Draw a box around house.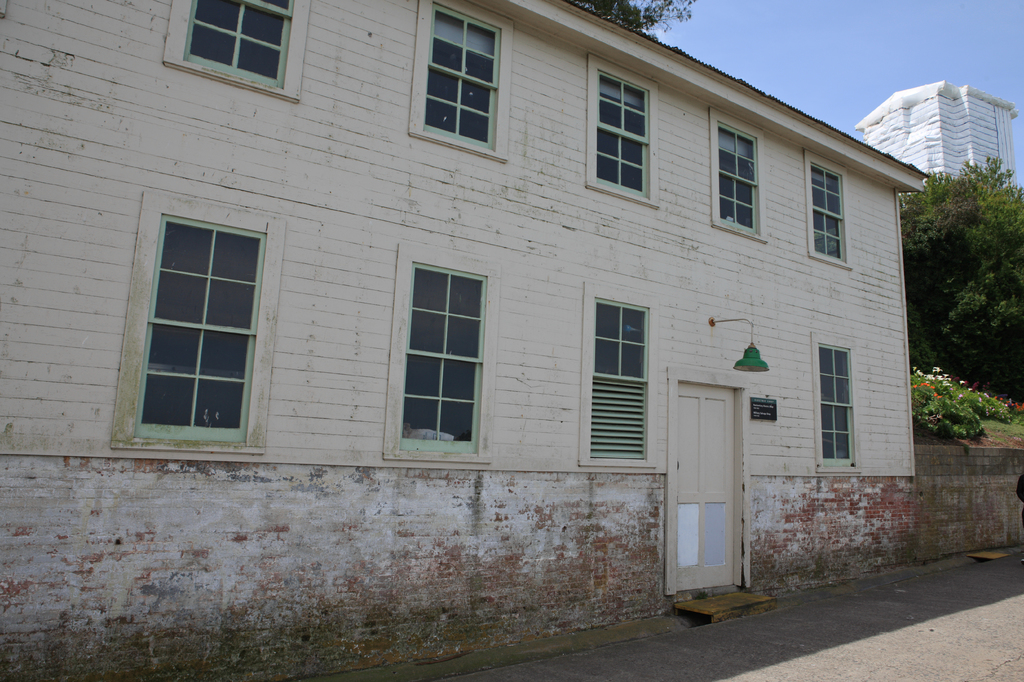
pyautogui.locateOnScreen(0, 0, 927, 681).
